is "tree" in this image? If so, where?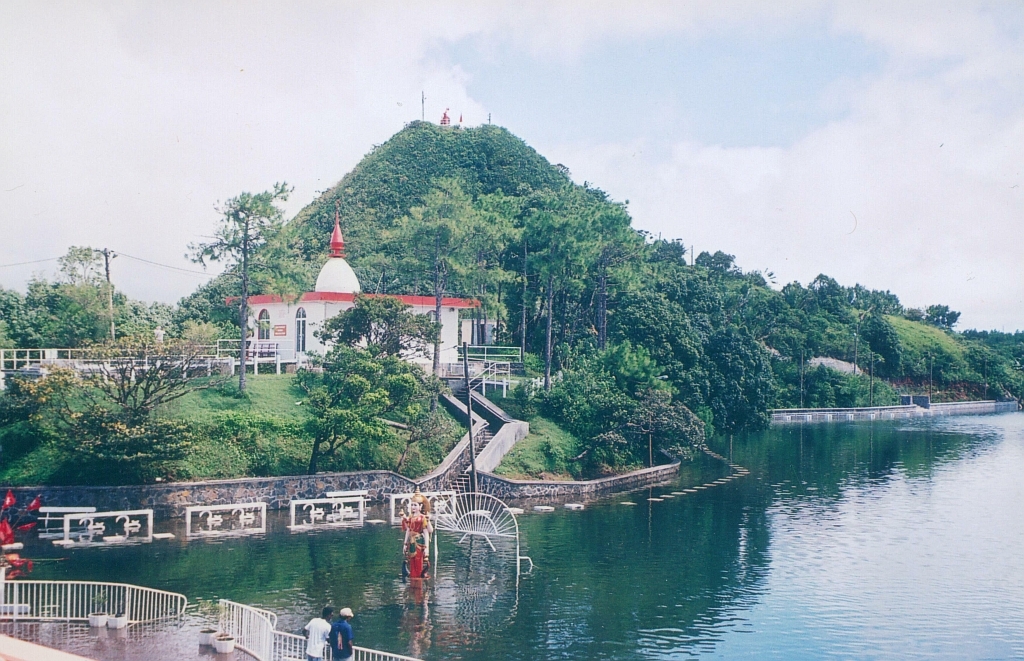
Yes, at (489, 198, 611, 388).
